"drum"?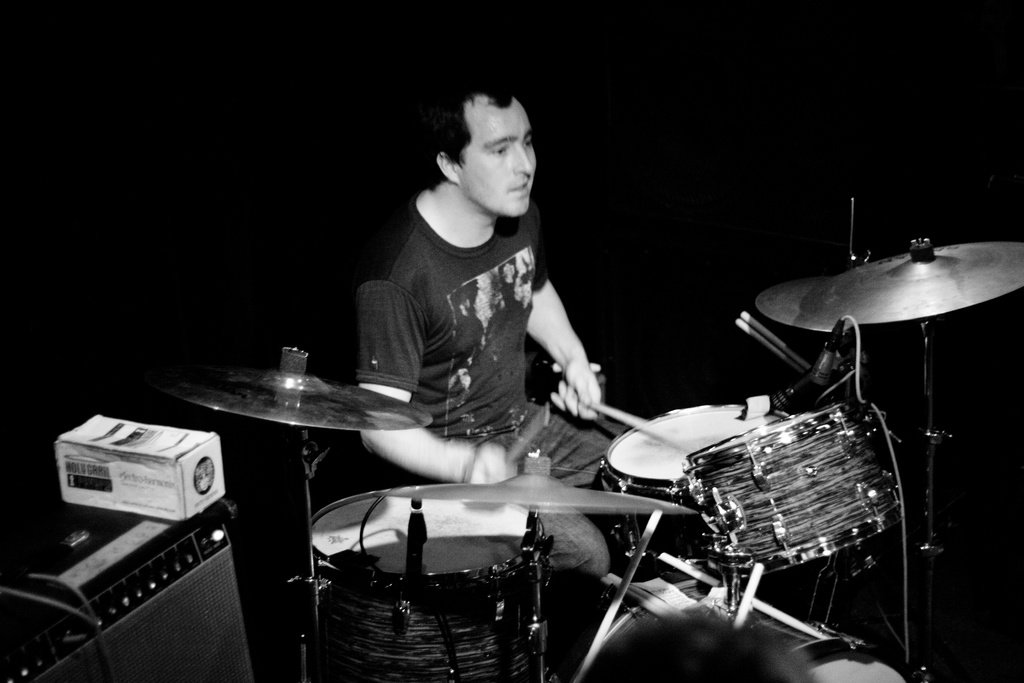
left=591, top=575, right=911, bottom=682
